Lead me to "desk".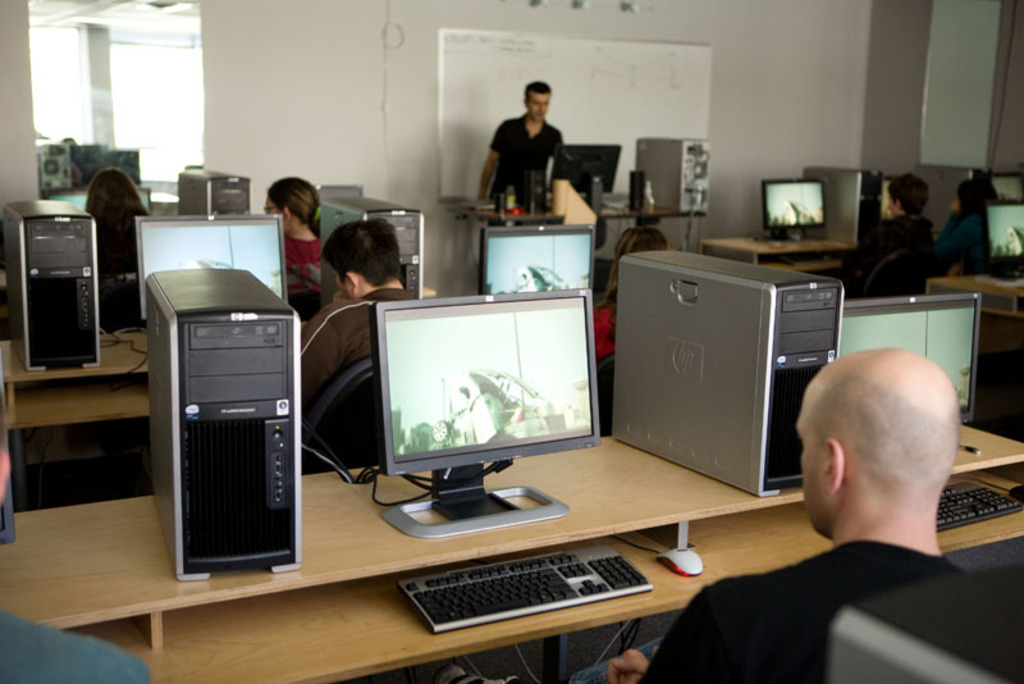
Lead to <bbox>699, 238, 849, 277</bbox>.
